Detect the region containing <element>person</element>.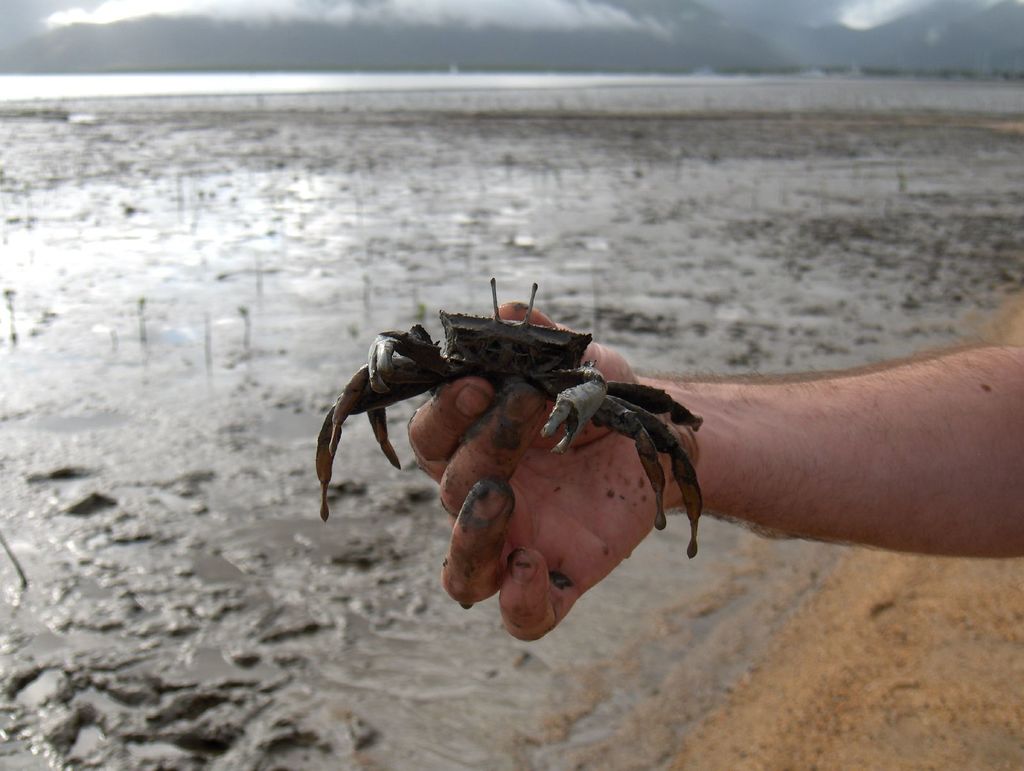
crop(409, 293, 1022, 640).
